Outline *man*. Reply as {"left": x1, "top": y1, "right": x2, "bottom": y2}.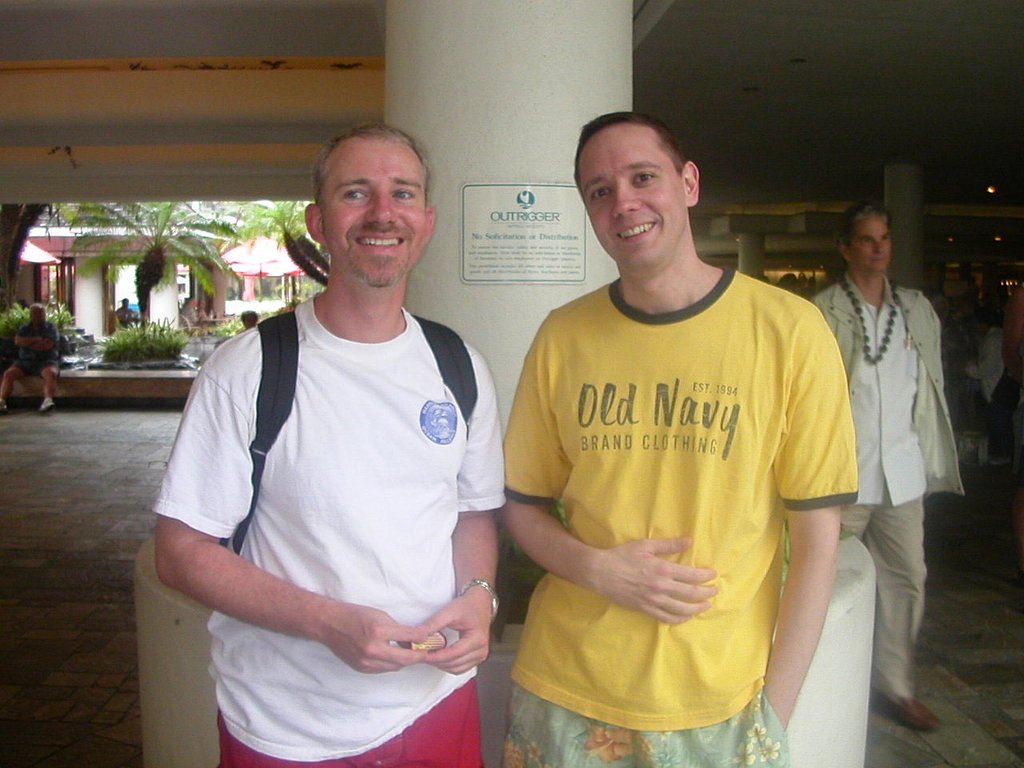
{"left": 798, "top": 192, "right": 969, "bottom": 734}.
